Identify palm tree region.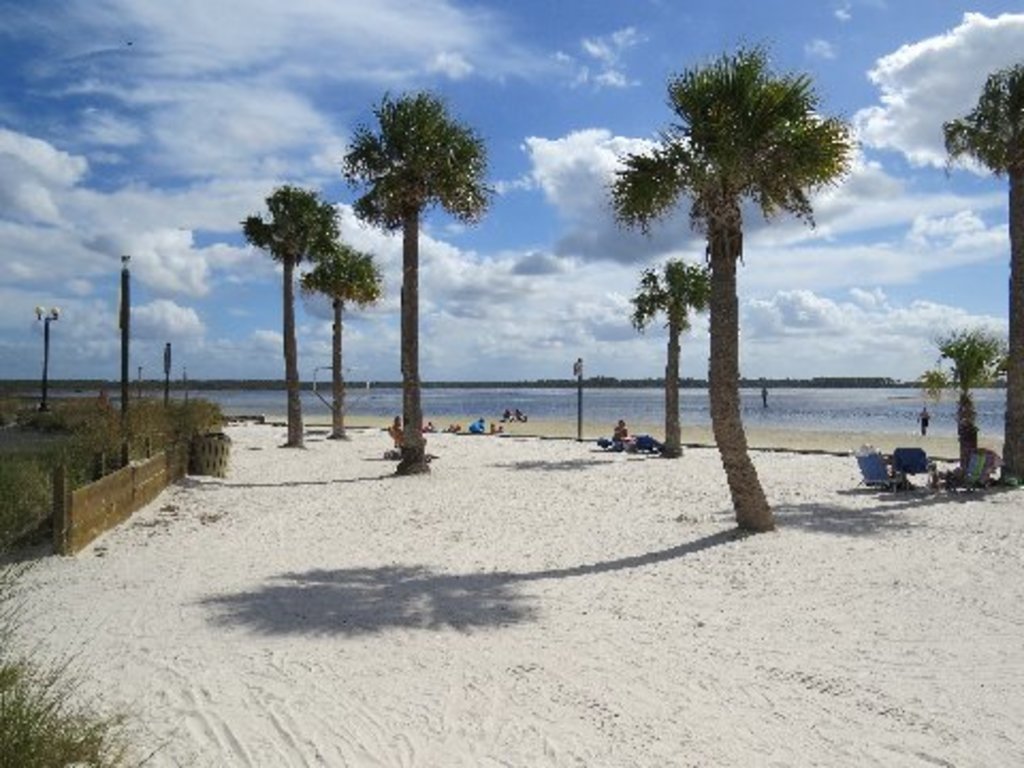
Region: [311, 241, 371, 399].
